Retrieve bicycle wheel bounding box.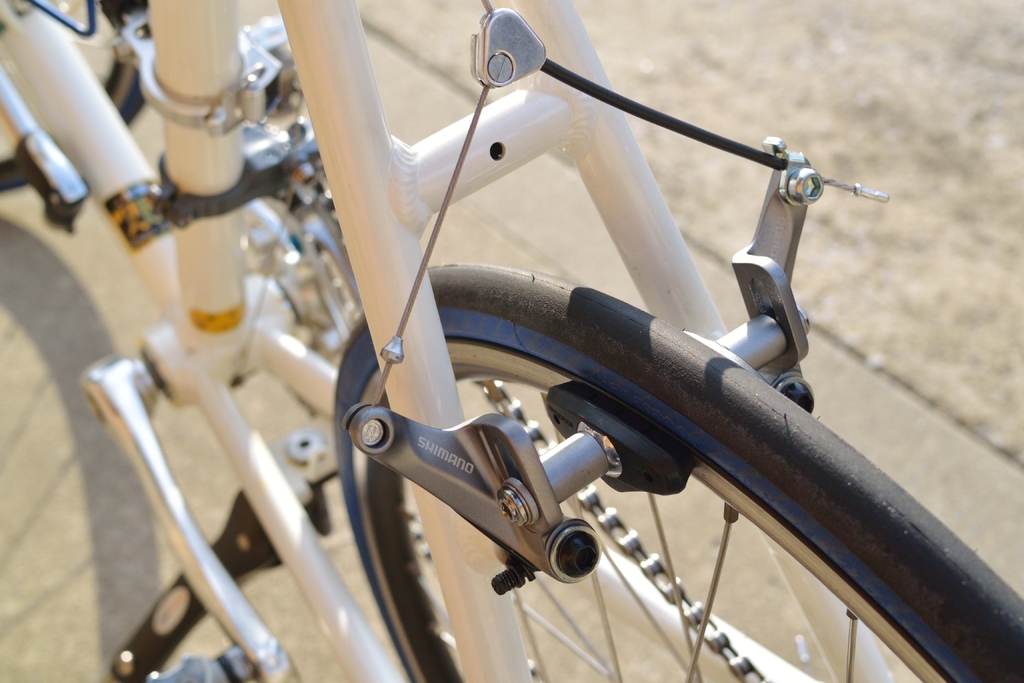
Bounding box: bbox(0, 0, 149, 188).
